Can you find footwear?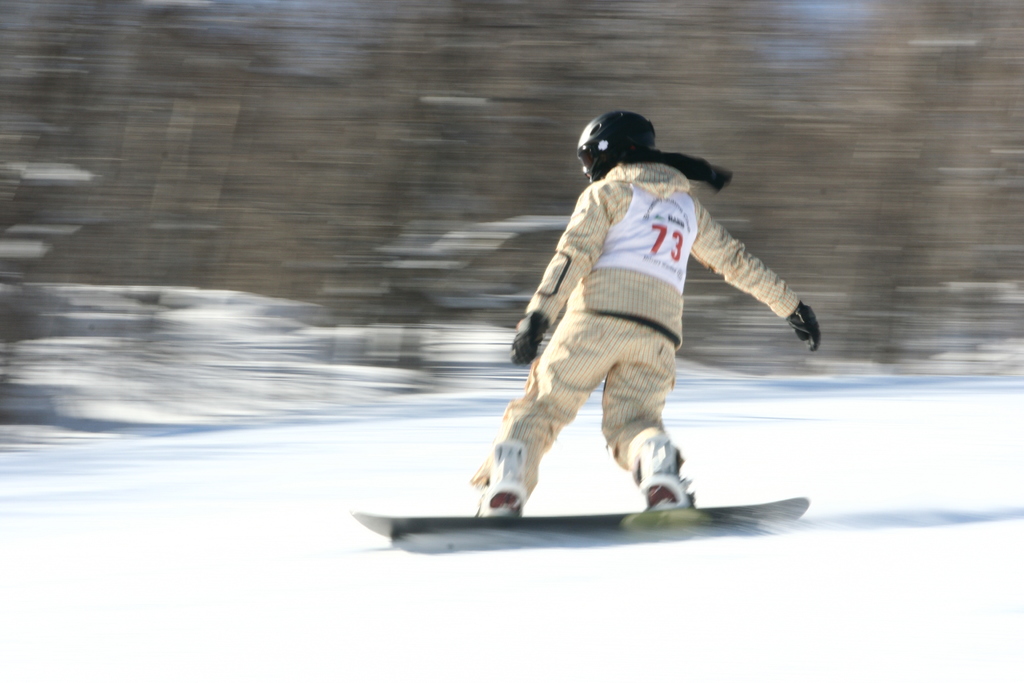
Yes, bounding box: [left=479, top=445, right=531, bottom=516].
